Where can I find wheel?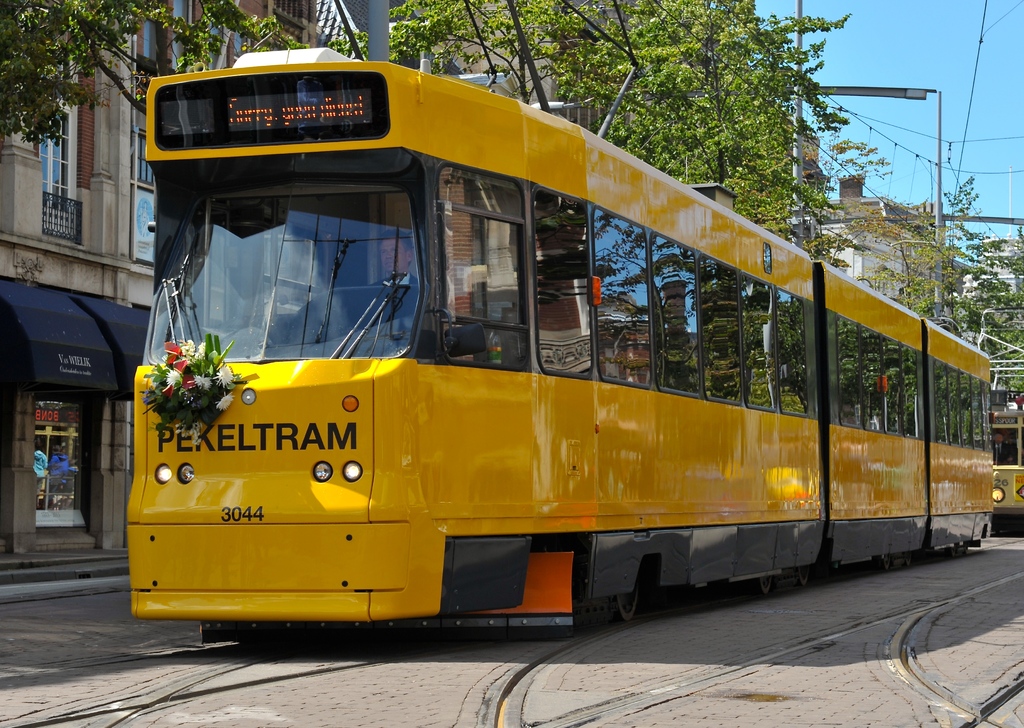
You can find it at bbox=(605, 594, 636, 623).
